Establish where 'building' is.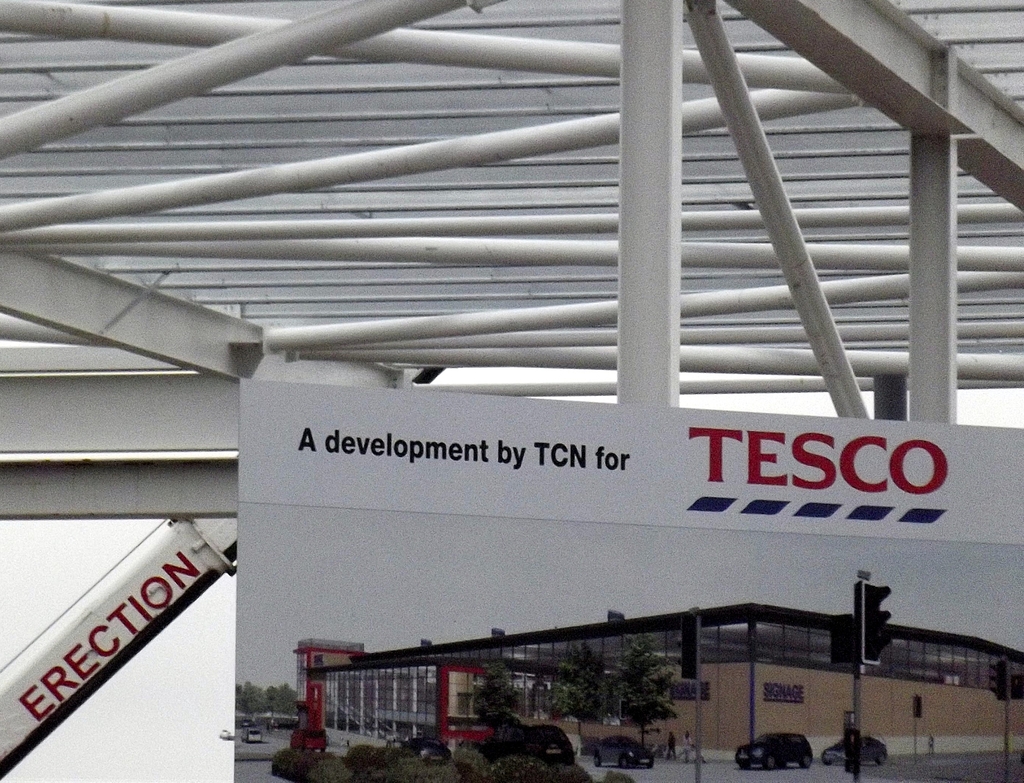
Established at BBox(290, 602, 1023, 765).
